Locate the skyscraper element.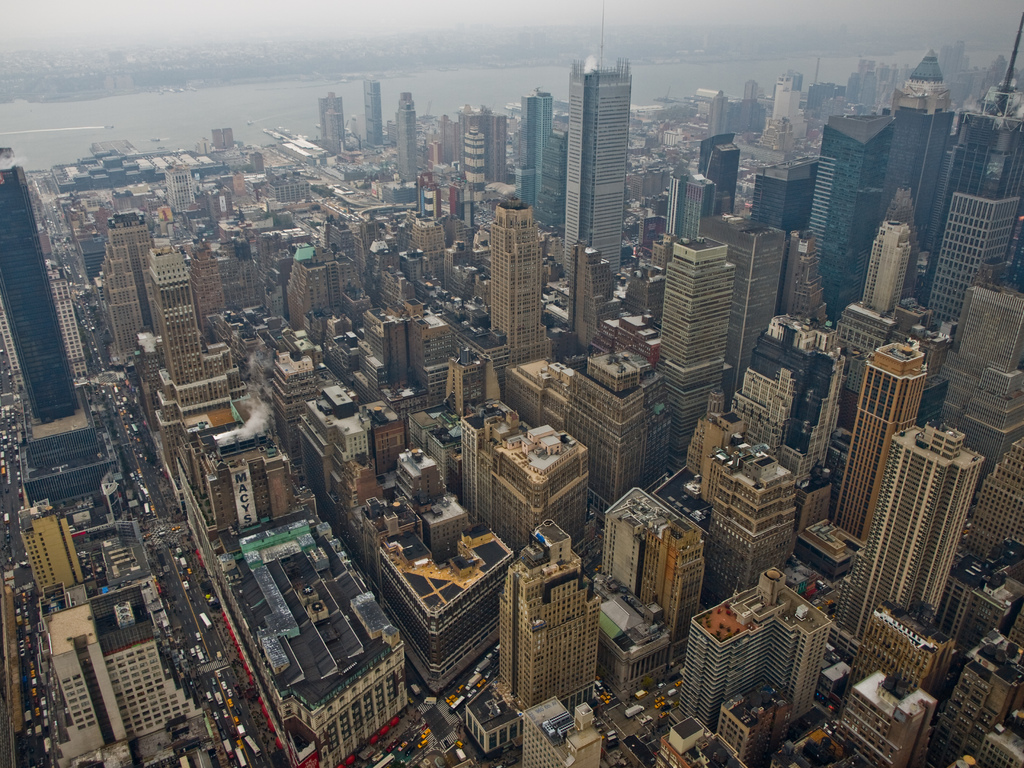
Element bbox: pyautogui.locateOnScreen(842, 423, 980, 631).
